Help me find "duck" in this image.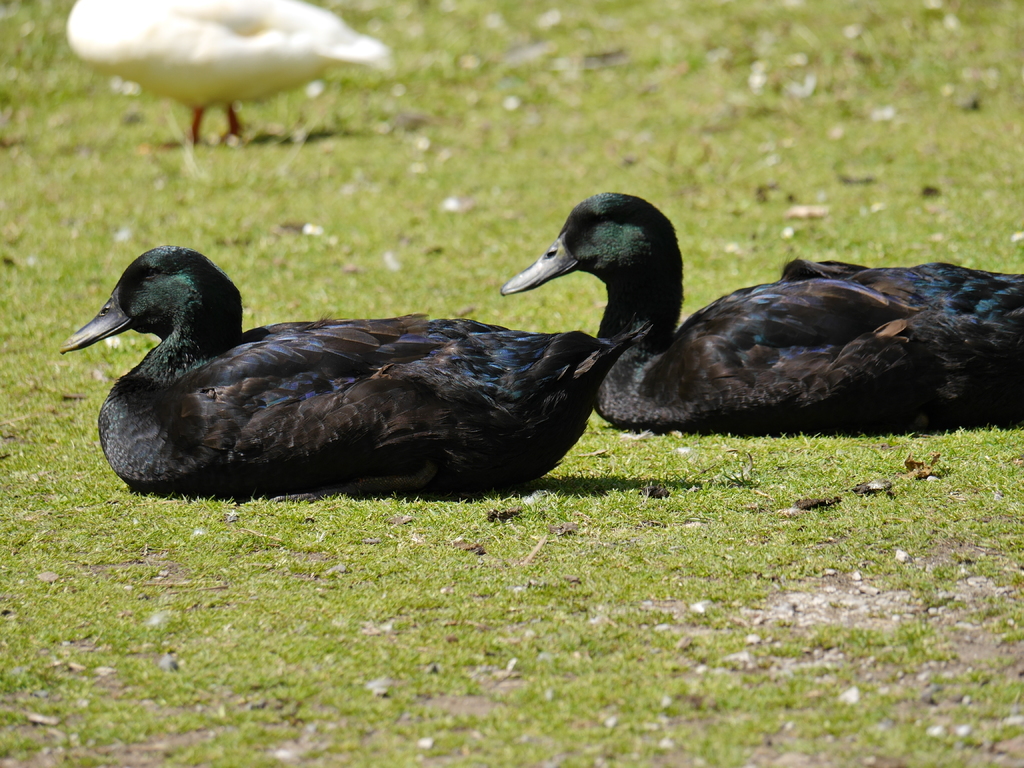
Found it: [31, 203, 696, 497].
